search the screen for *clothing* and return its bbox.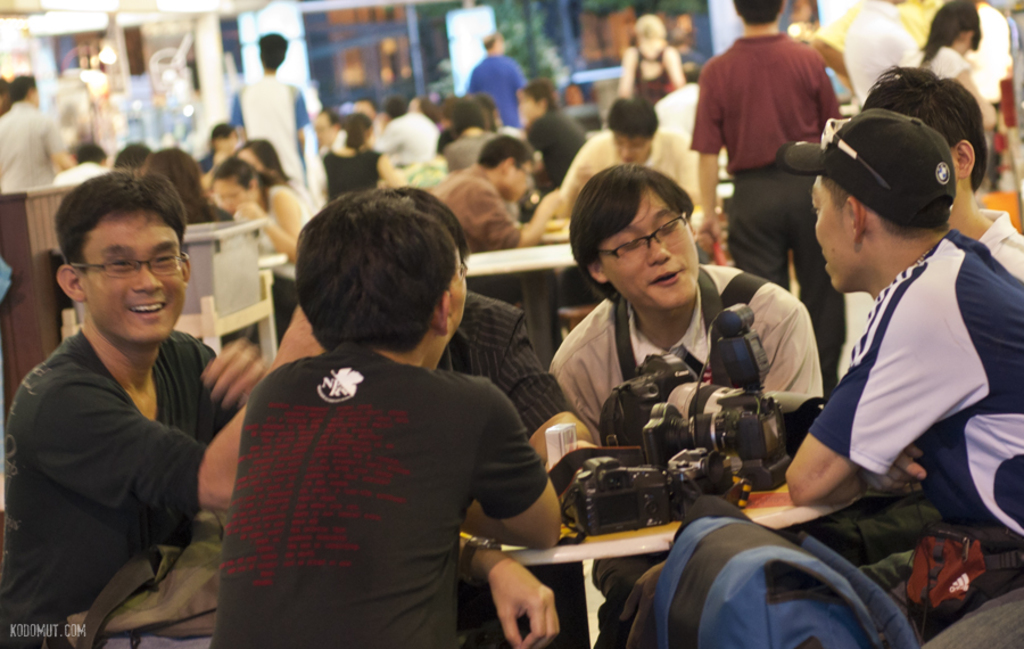
Found: <region>664, 38, 852, 392</region>.
